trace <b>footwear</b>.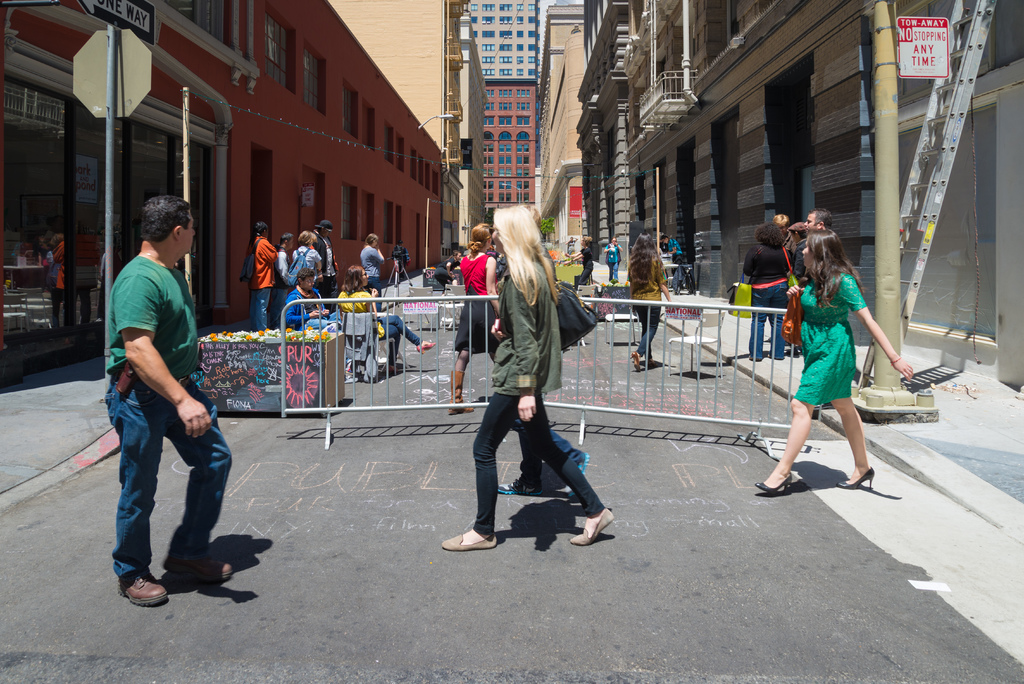
Traced to region(417, 338, 441, 355).
